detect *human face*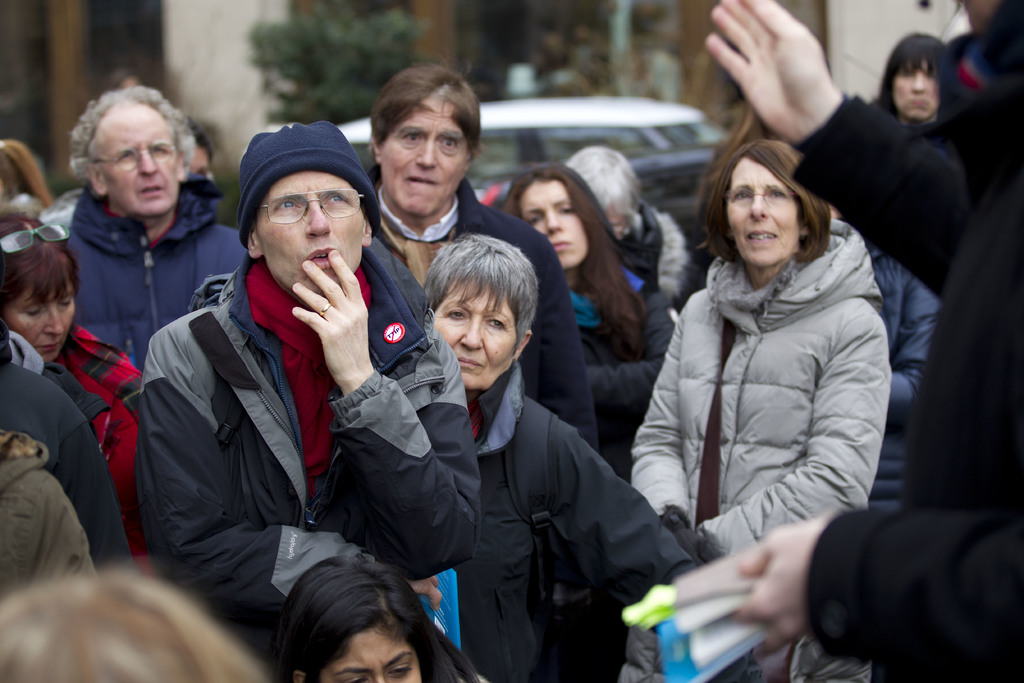
<box>516,177,589,262</box>
